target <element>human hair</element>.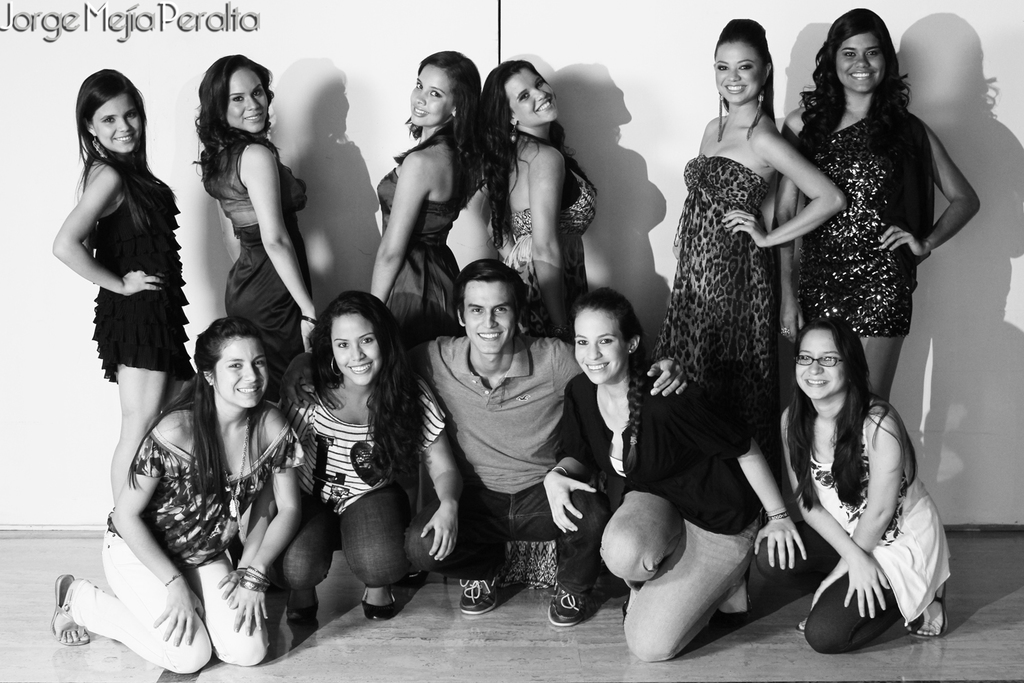
Target region: left=455, top=261, right=522, bottom=332.
